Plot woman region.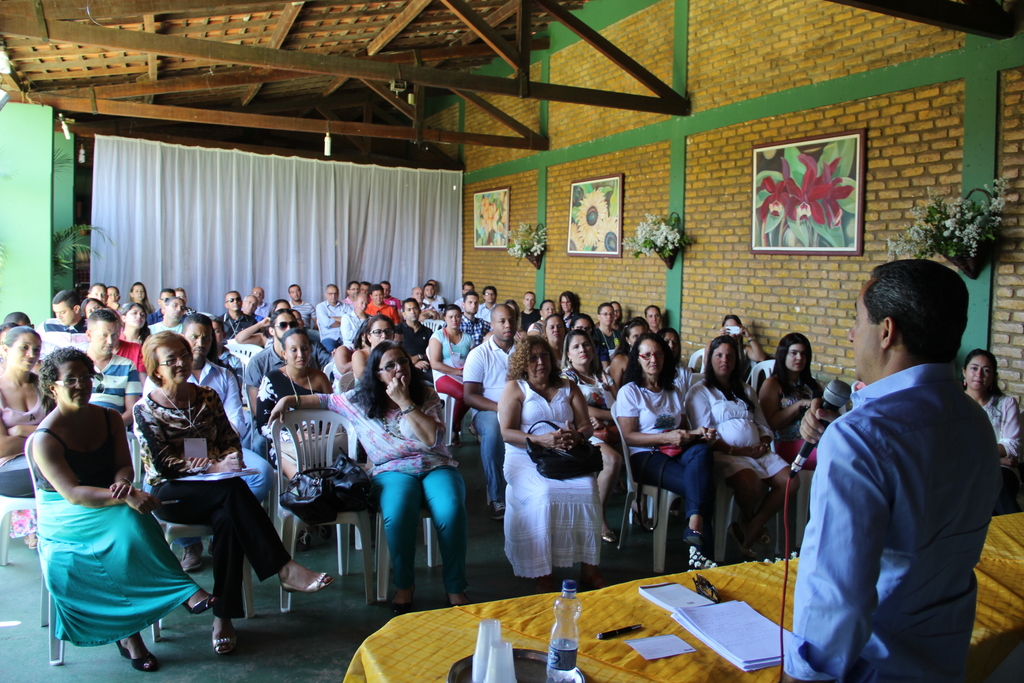
Plotted at box(268, 347, 479, 604).
